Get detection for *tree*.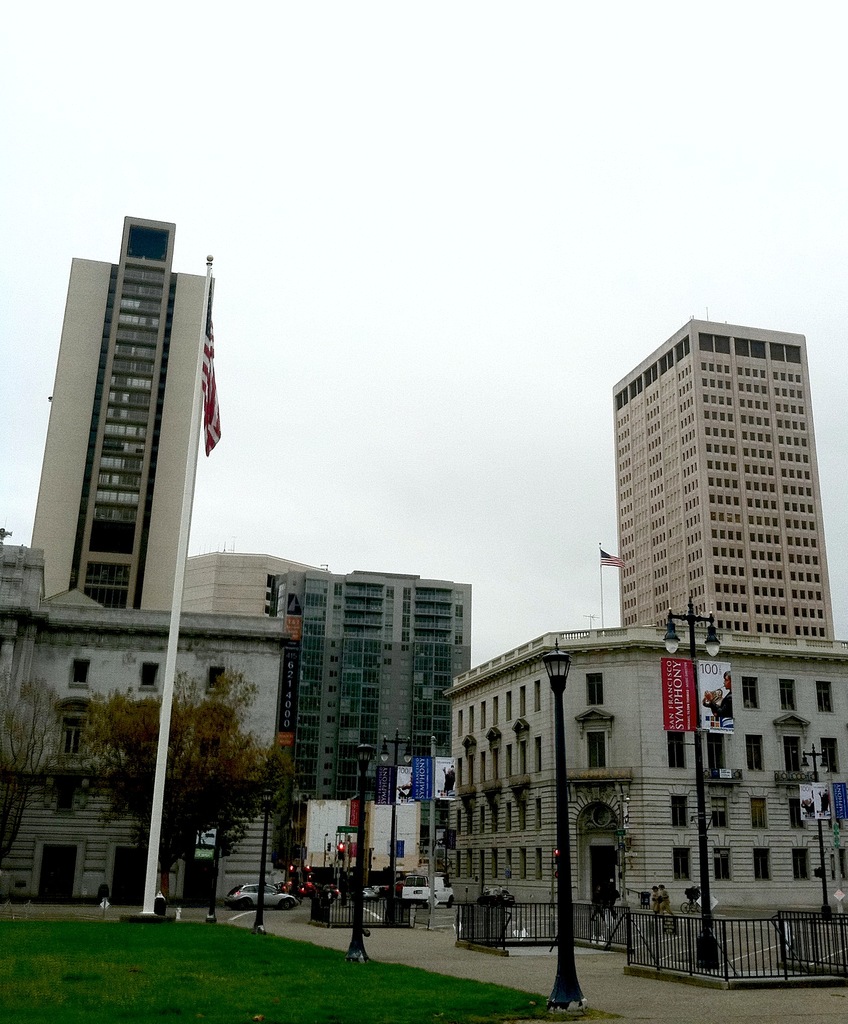
Detection: BBox(0, 671, 66, 861).
